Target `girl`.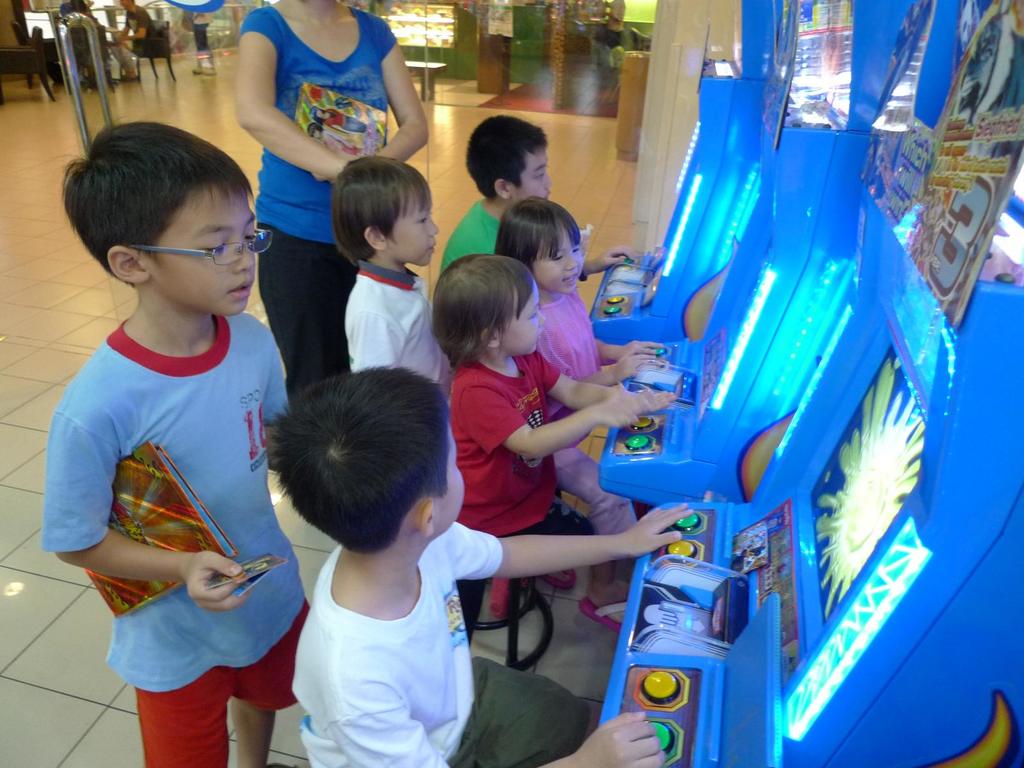
Target region: [x1=484, y1=202, x2=671, y2=645].
